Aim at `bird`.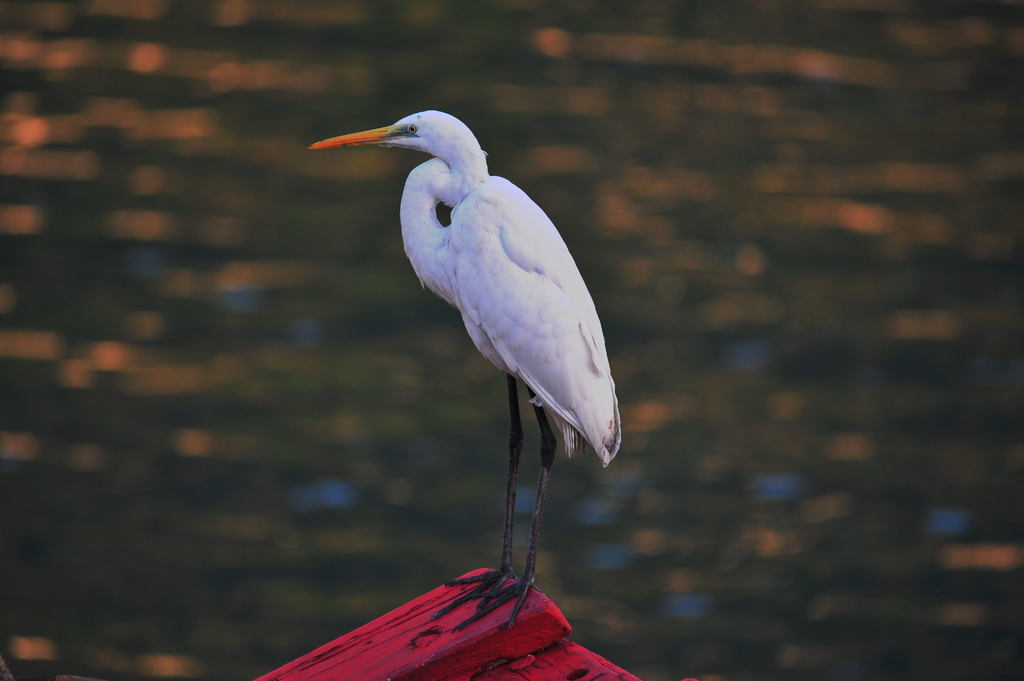
Aimed at {"x1": 300, "y1": 99, "x2": 637, "y2": 600}.
